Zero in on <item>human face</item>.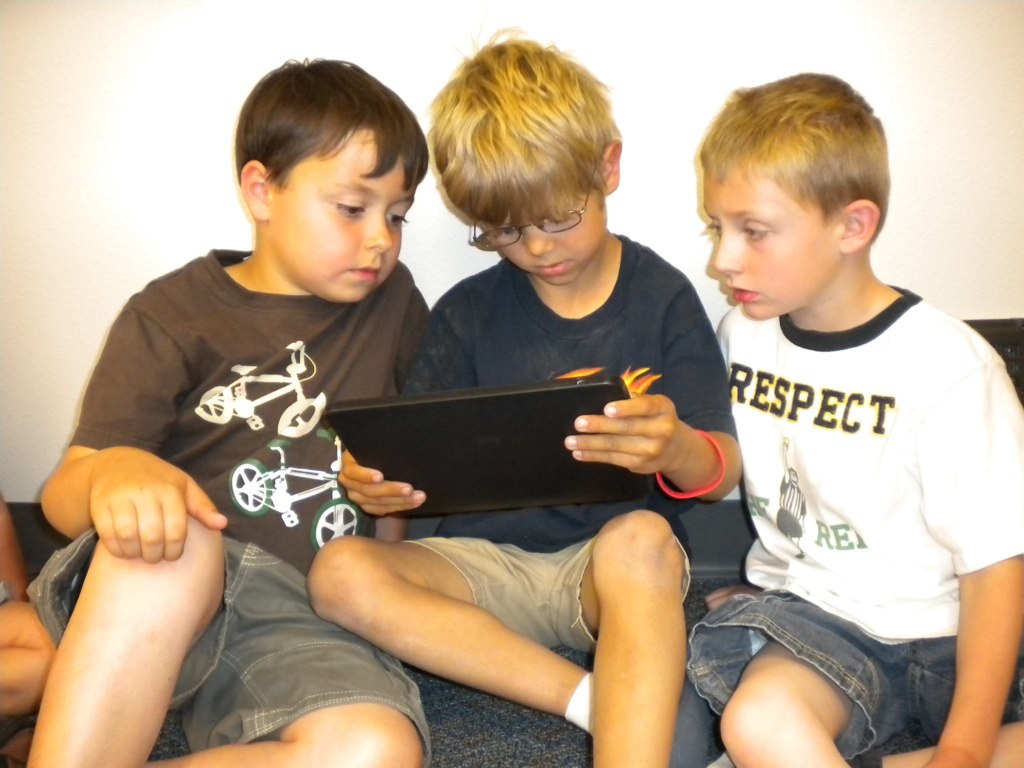
Zeroed in: <bbox>704, 157, 837, 322</bbox>.
